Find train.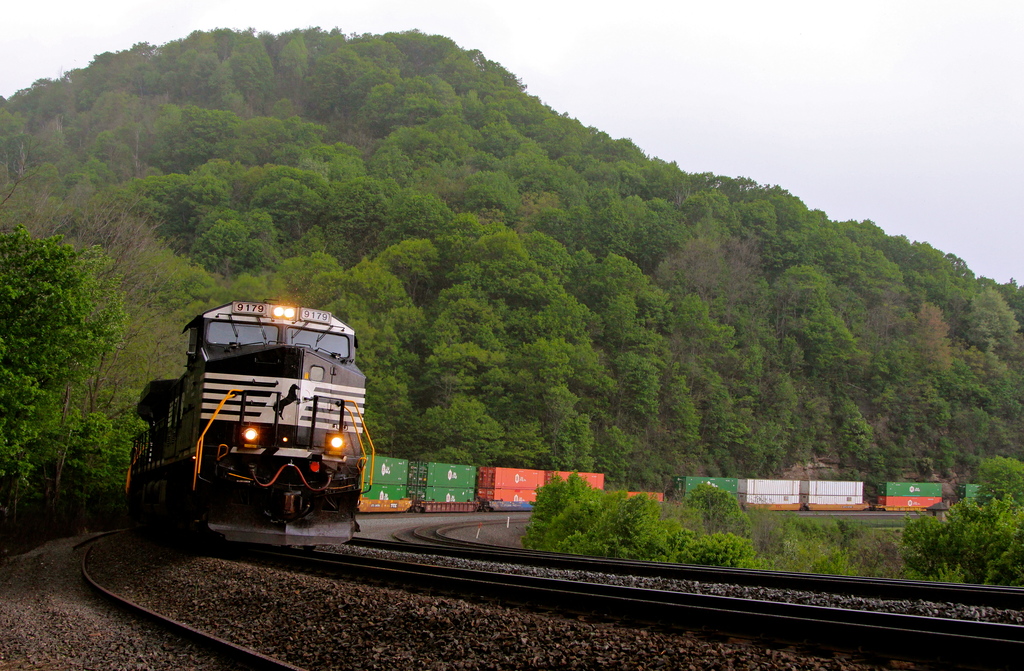
123, 302, 998, 553.
